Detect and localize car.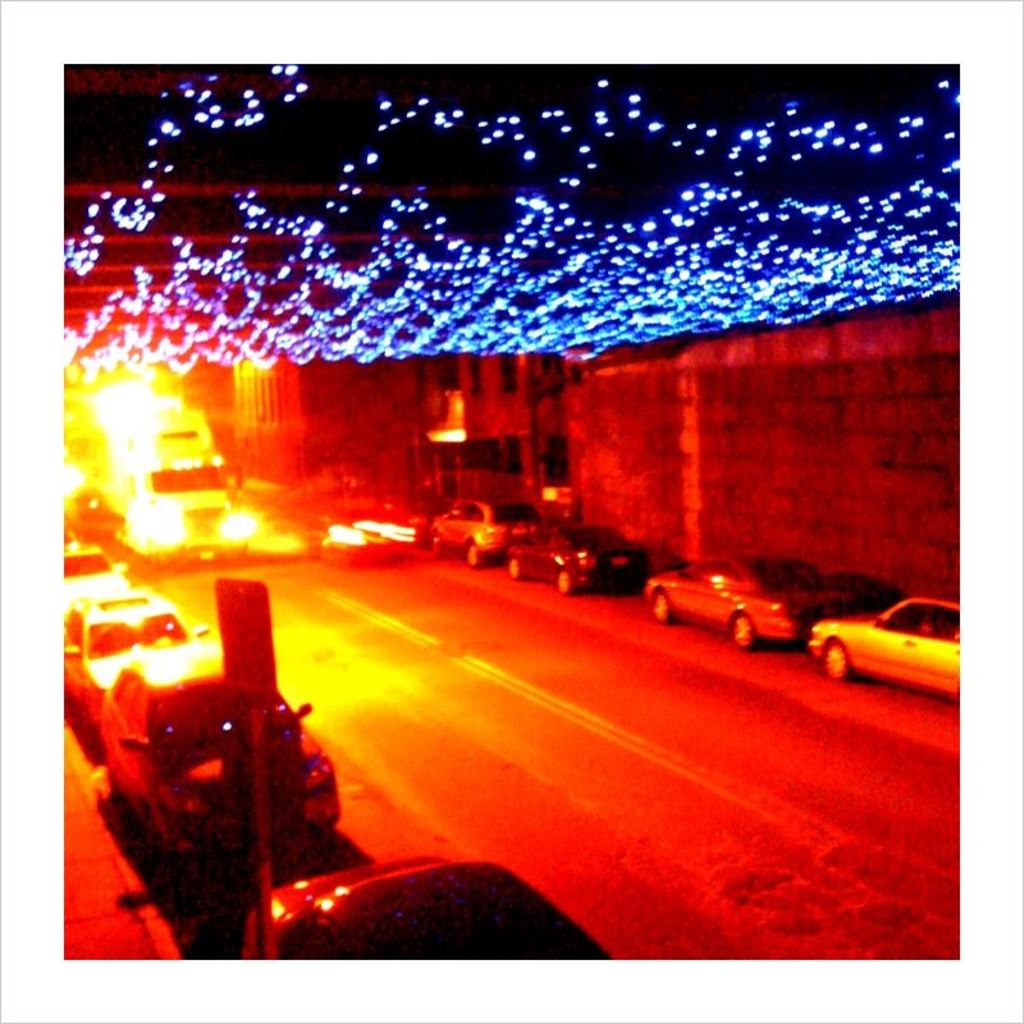
Localized at (45, 540, 147, 637).
